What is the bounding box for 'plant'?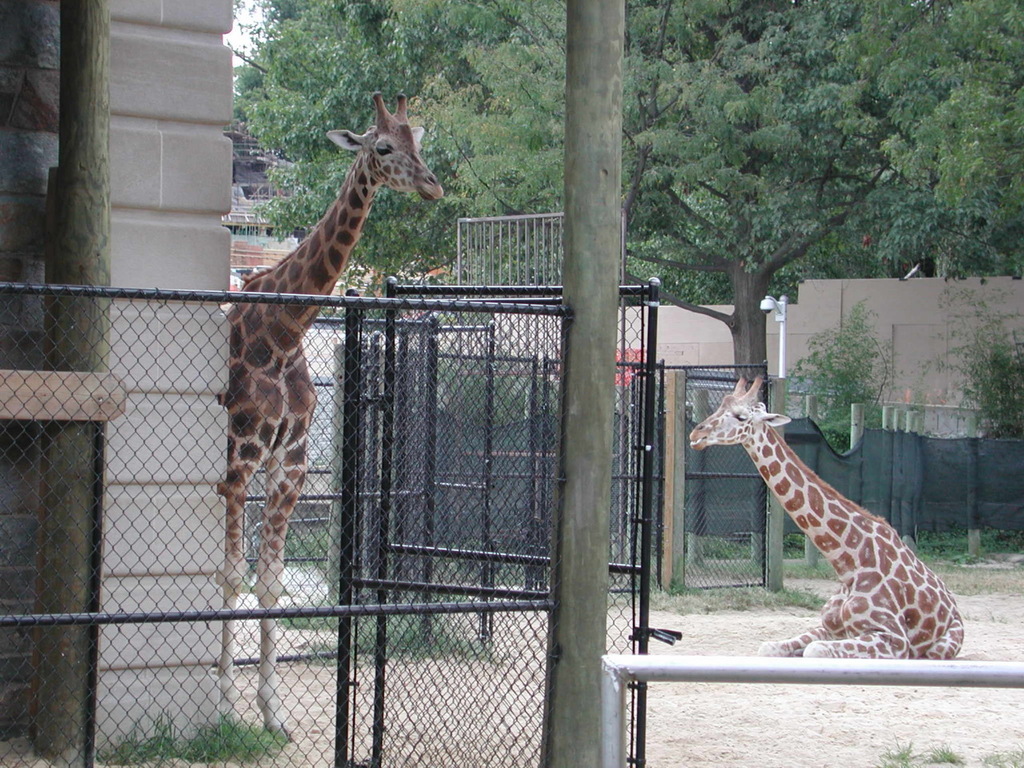
l=877, t=733, r=969, b=767.
